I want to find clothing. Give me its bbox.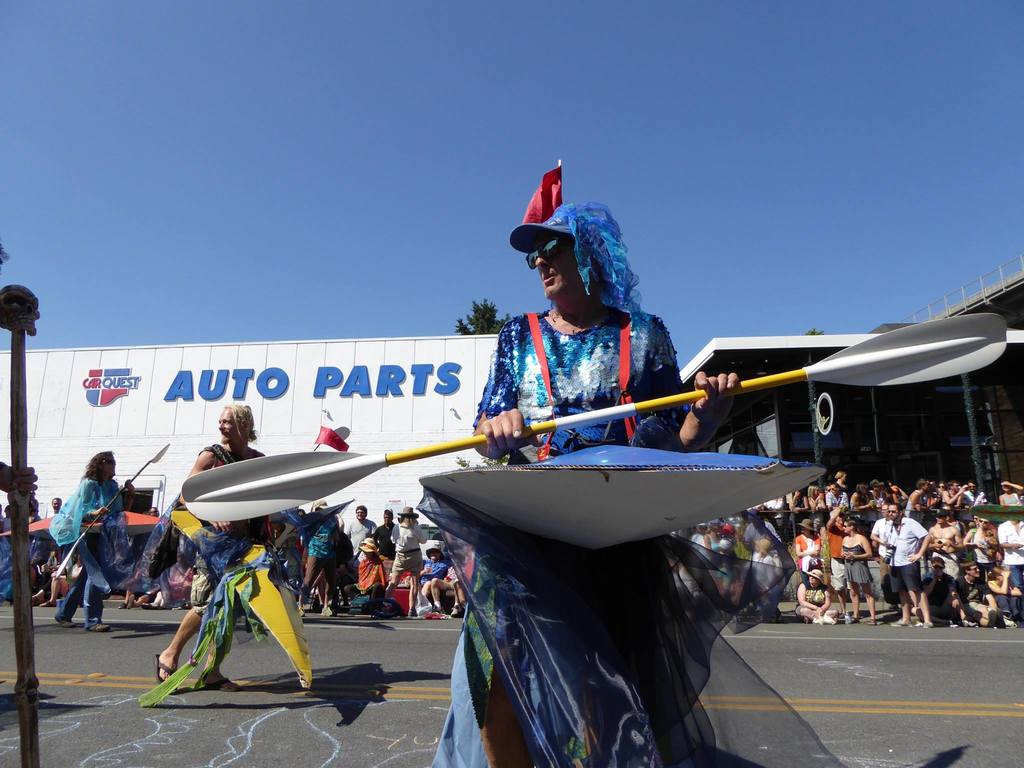
region(20, 520, 52, 593).
